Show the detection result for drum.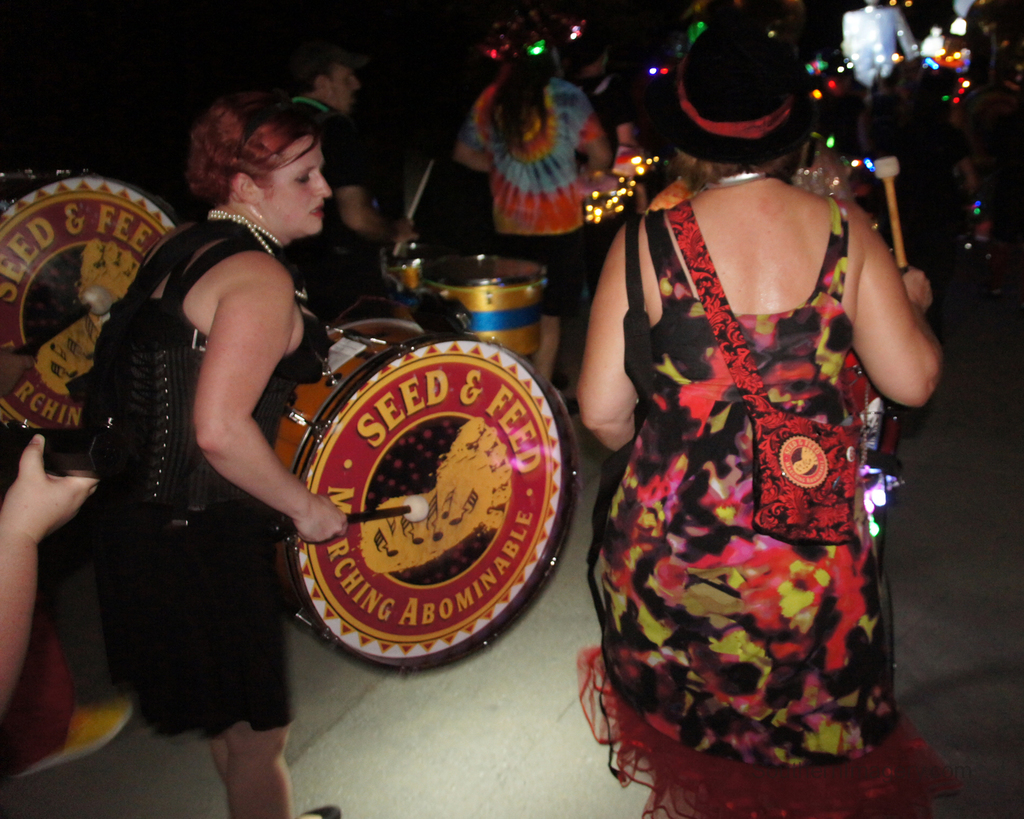
(x1=373, y1=225, x2=438, y2=302).
